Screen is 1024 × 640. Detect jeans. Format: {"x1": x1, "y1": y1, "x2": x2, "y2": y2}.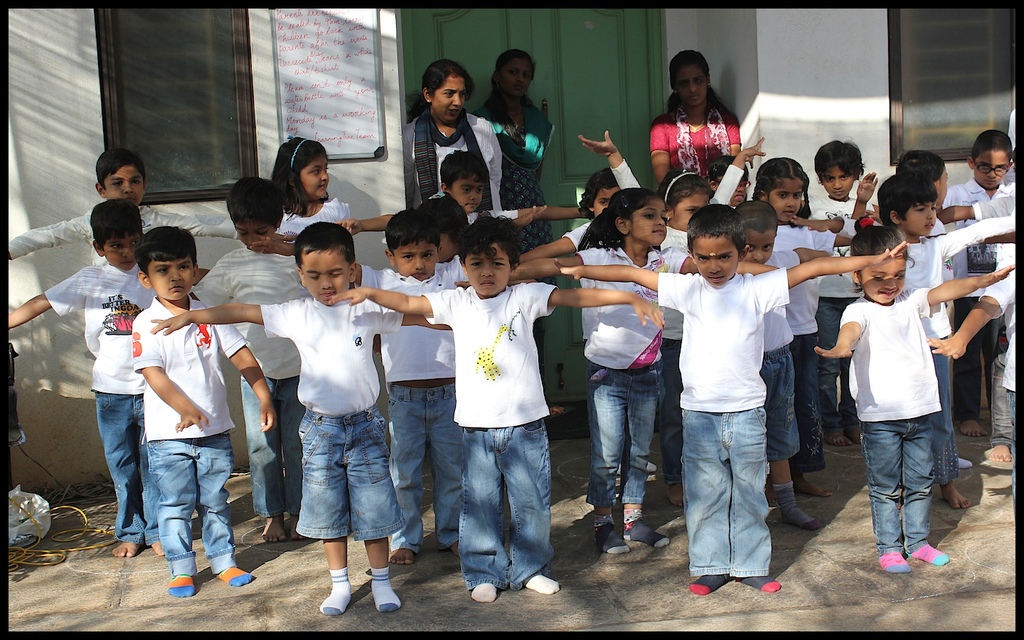
{"x1": 800, "y1": 333, "x2": 832, "y2": 464}.
